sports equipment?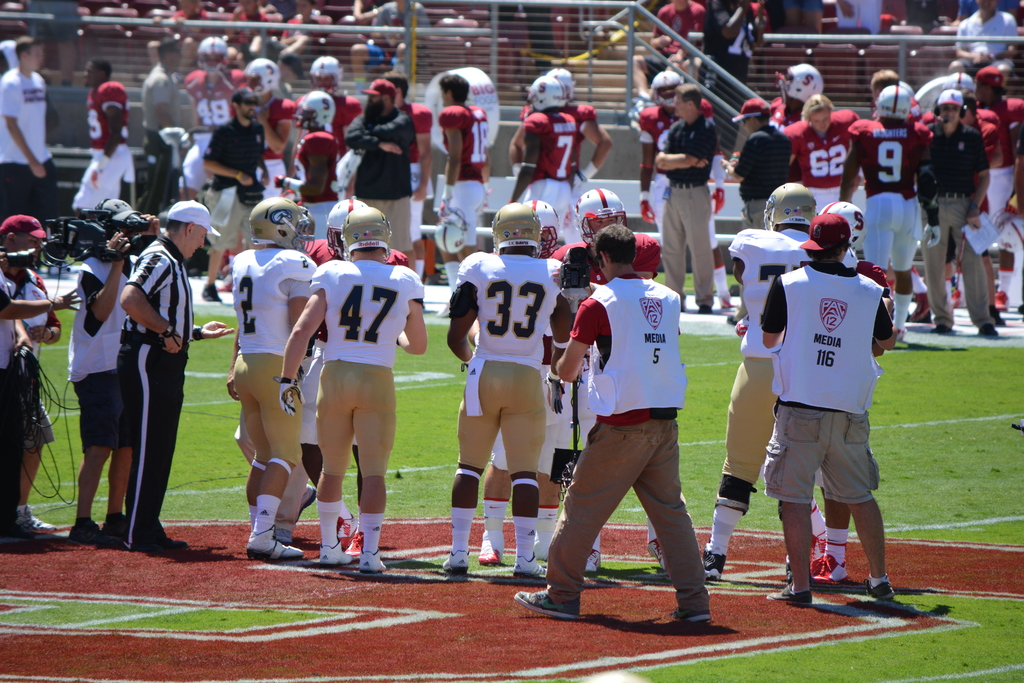
{"left": 890, "top": 328, "right": 906, "bottom": 347}
